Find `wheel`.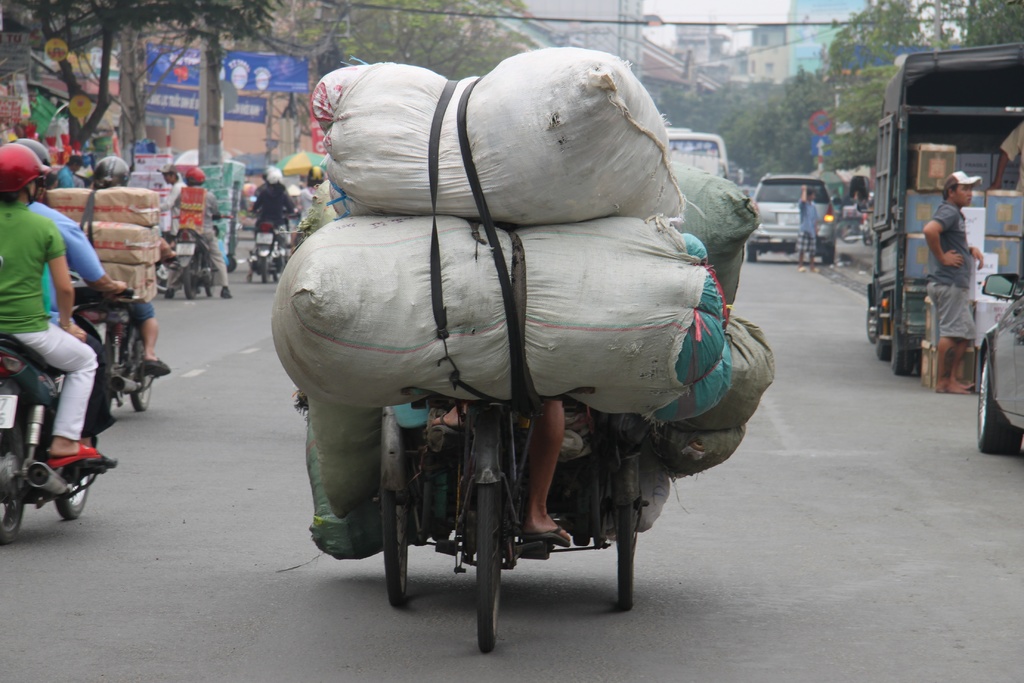
locate(824, 243, 838, 261).
